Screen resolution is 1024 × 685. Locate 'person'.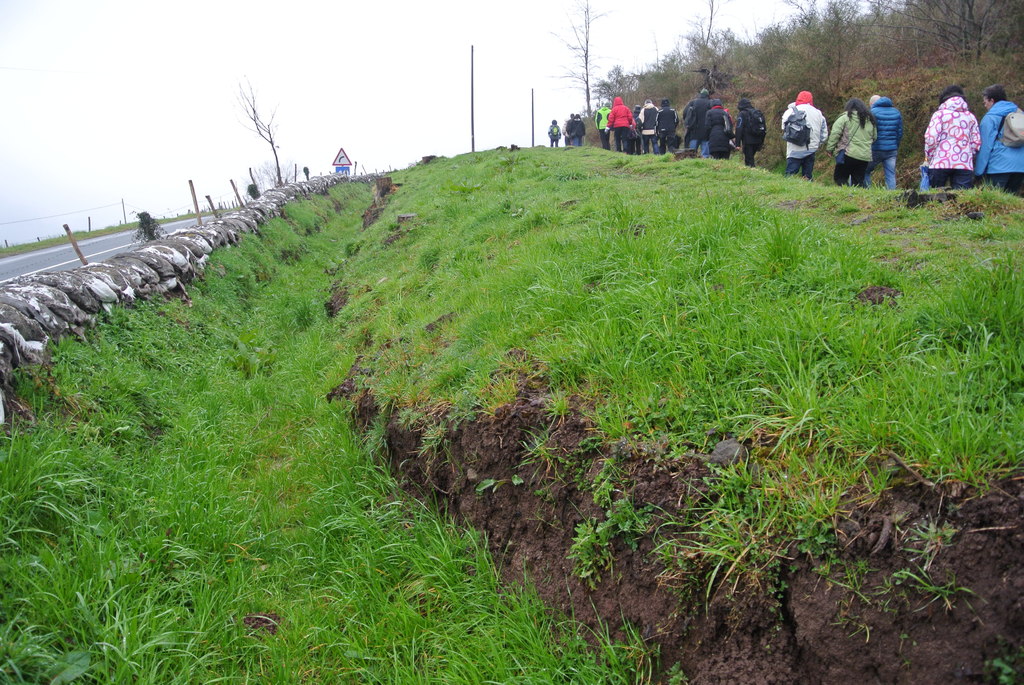
<region>682, 86, 711, 155</region>.
